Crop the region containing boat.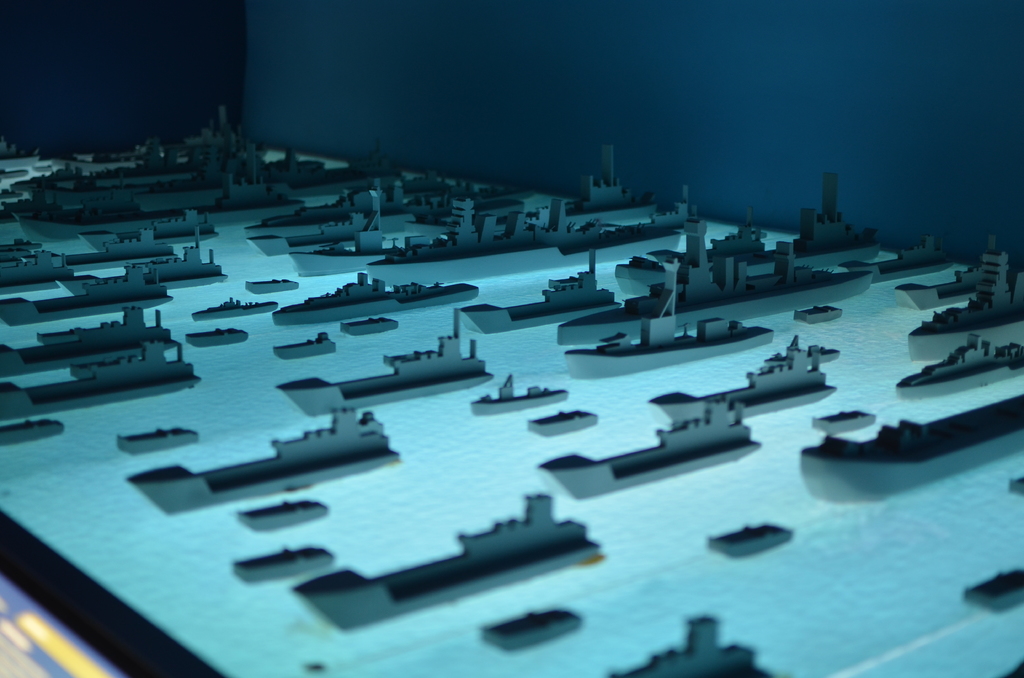
Crop region: box(289, 485, 601, 629).
